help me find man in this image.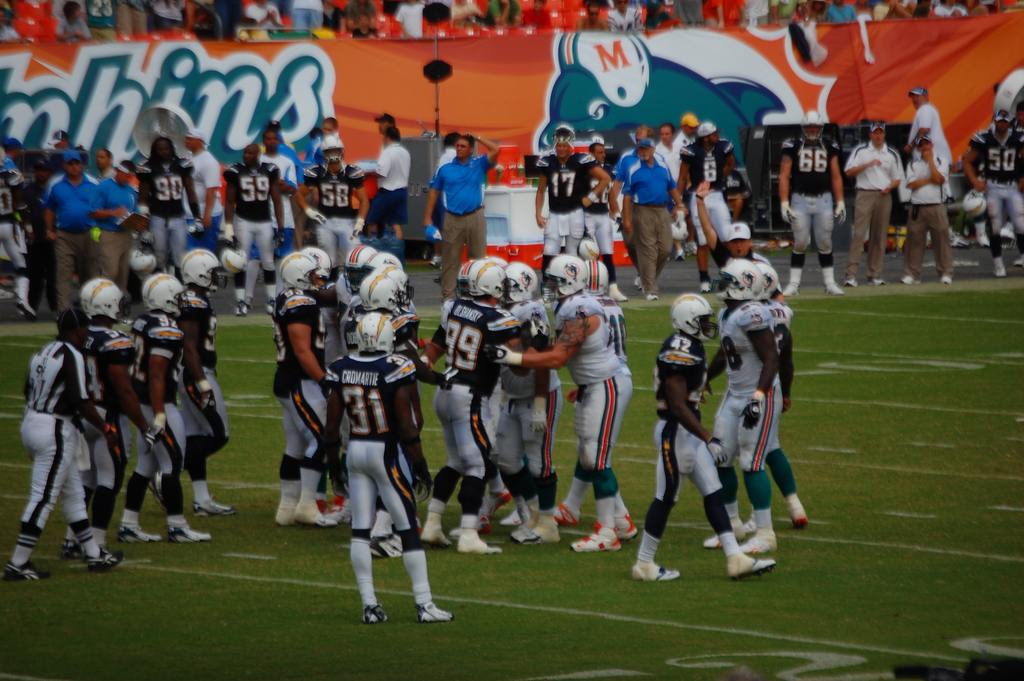
Found it: [left=670, top=111, right=698, bottom=145].
